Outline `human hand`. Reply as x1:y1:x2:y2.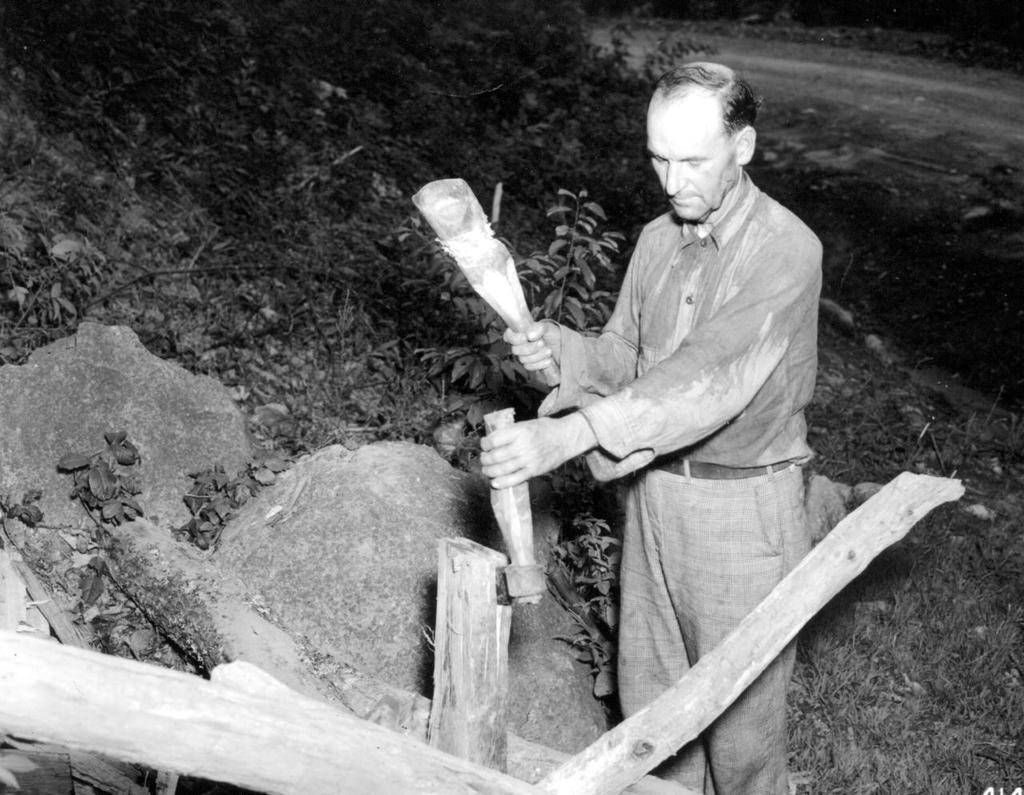
504:320:562:371.
